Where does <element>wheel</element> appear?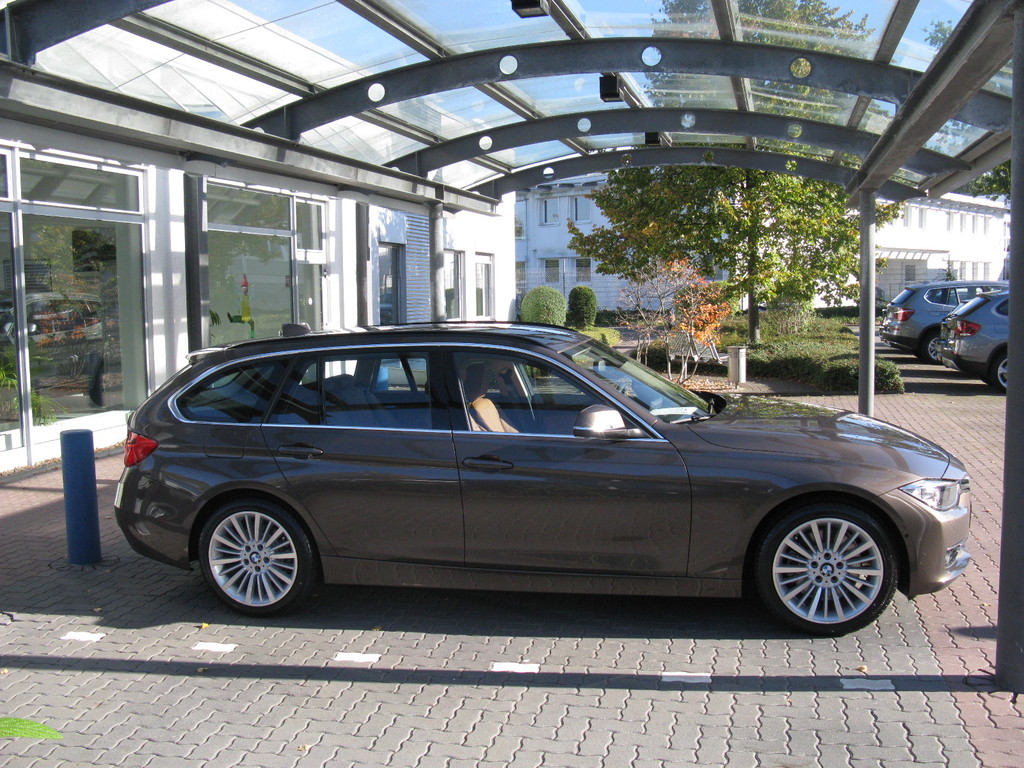
Appears at bbox=(748, 497, 902, 637).
